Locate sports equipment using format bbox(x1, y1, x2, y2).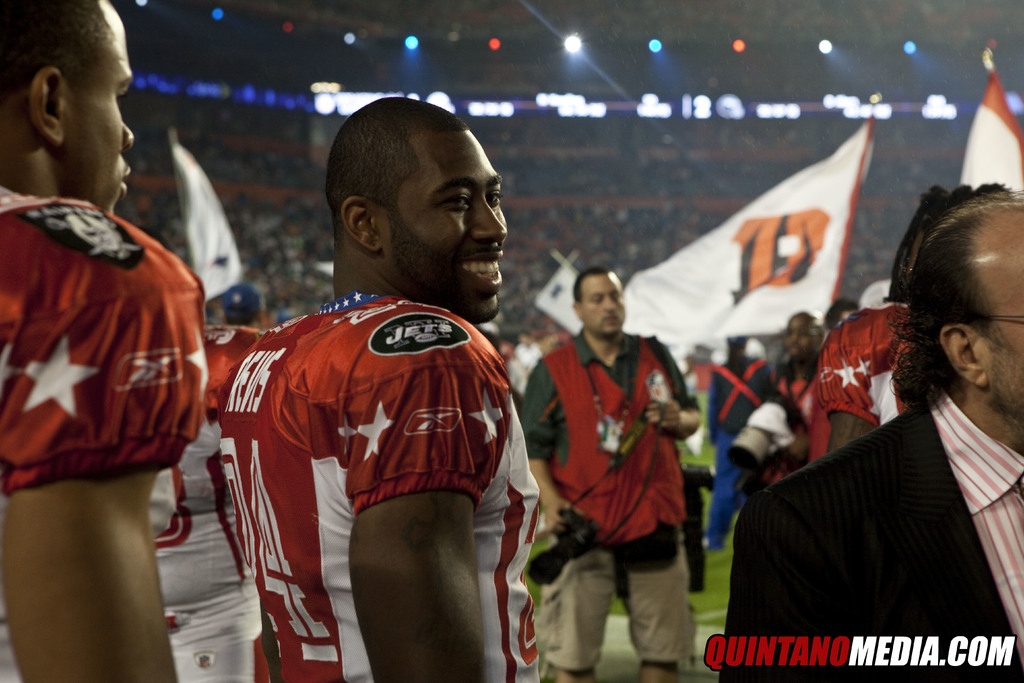
bbox(765, 368, 828, 486).
